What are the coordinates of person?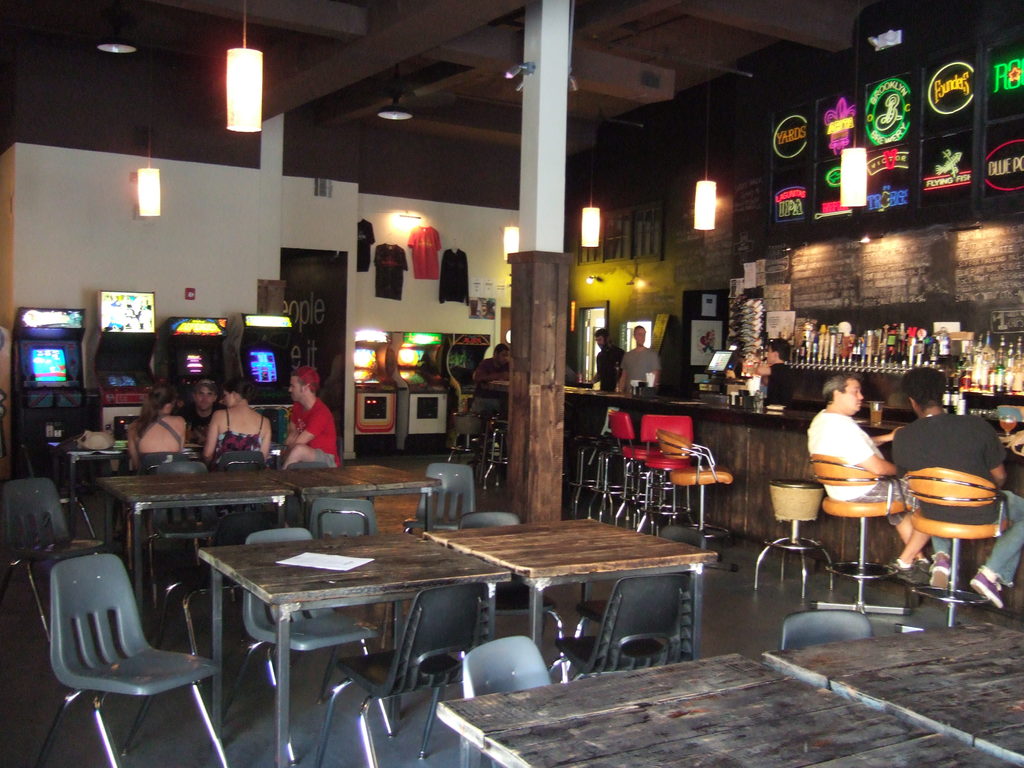
pyautogui.locateOnScreen(759, 336, 792, 406).
